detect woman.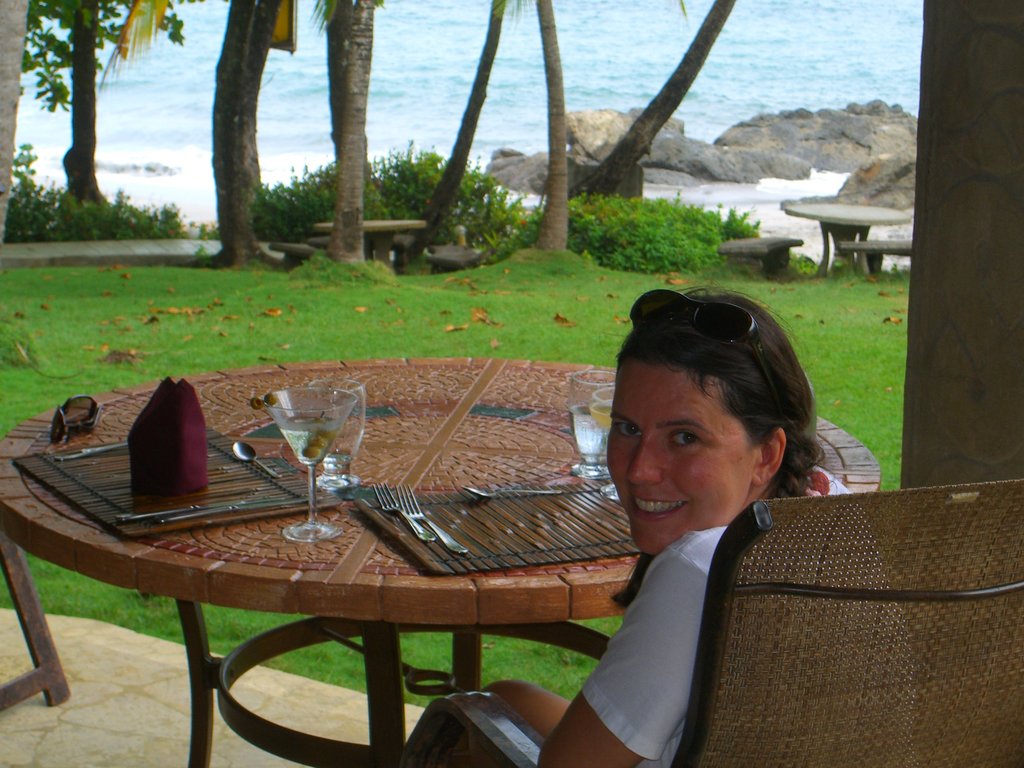
Detected at x1=467 y1=271 x2=925 y2=767.
